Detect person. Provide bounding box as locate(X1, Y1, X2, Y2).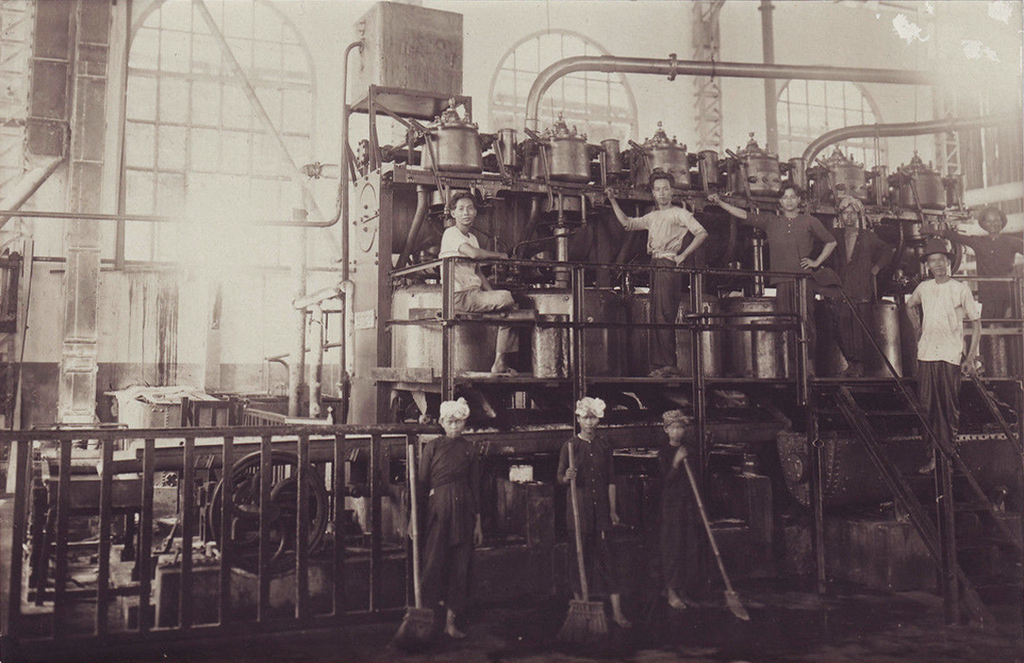
locate(597, 167, 704, 380).
